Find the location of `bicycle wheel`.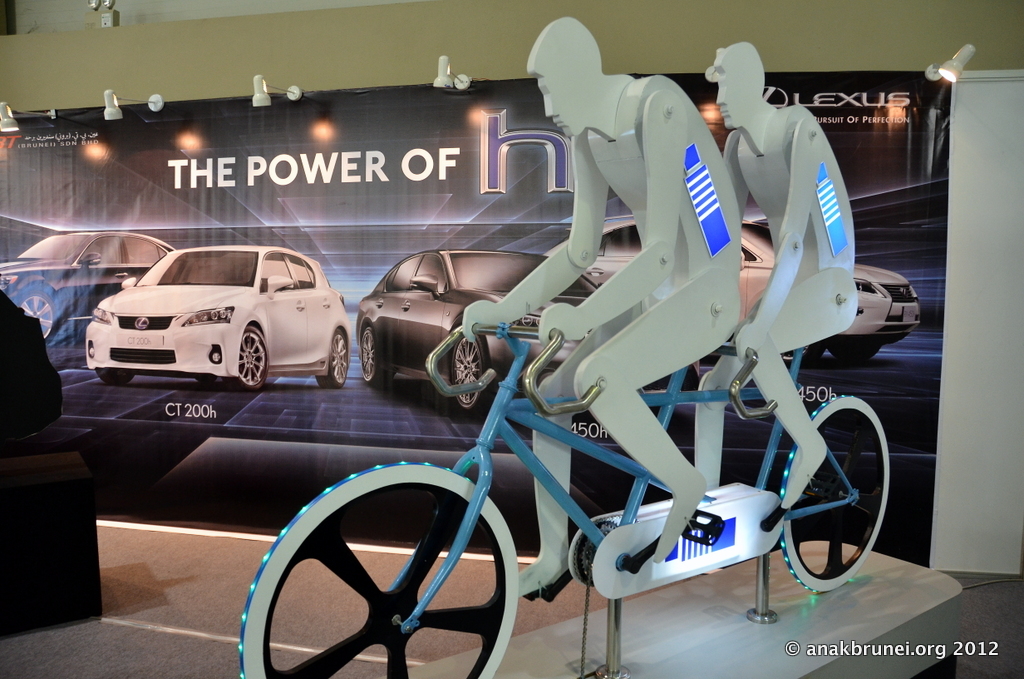
Location: box=[771, 395, 894, 592].
